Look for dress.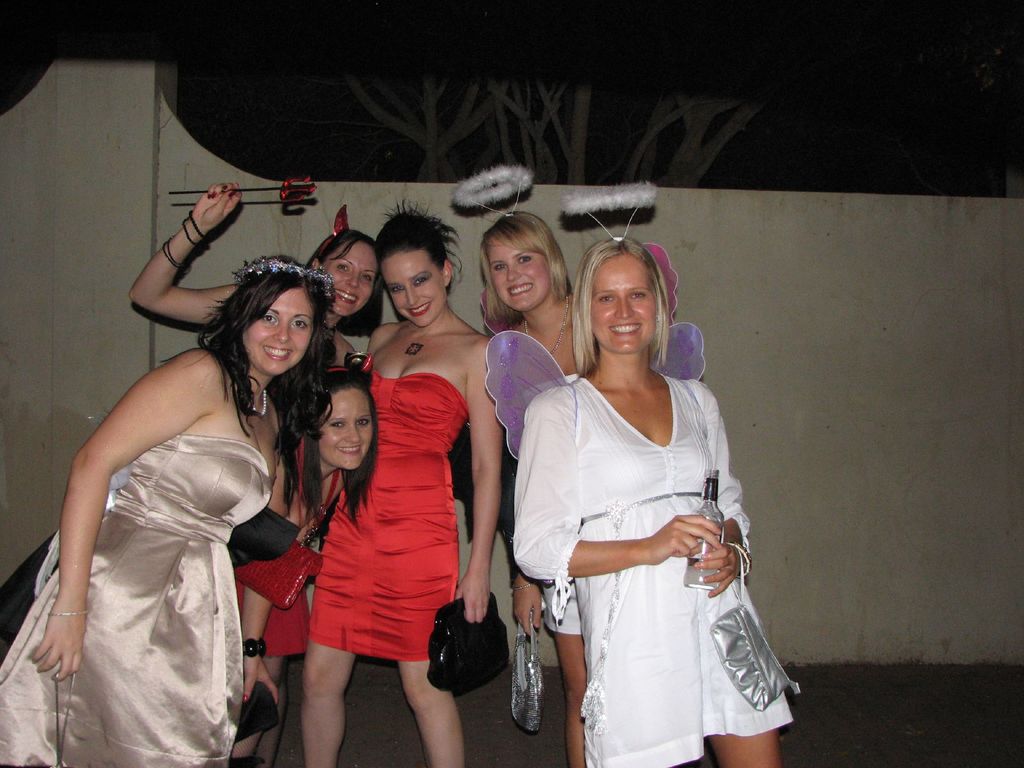
Found: pyautogui.locateOnScreen(307, 372, 470, 658).
